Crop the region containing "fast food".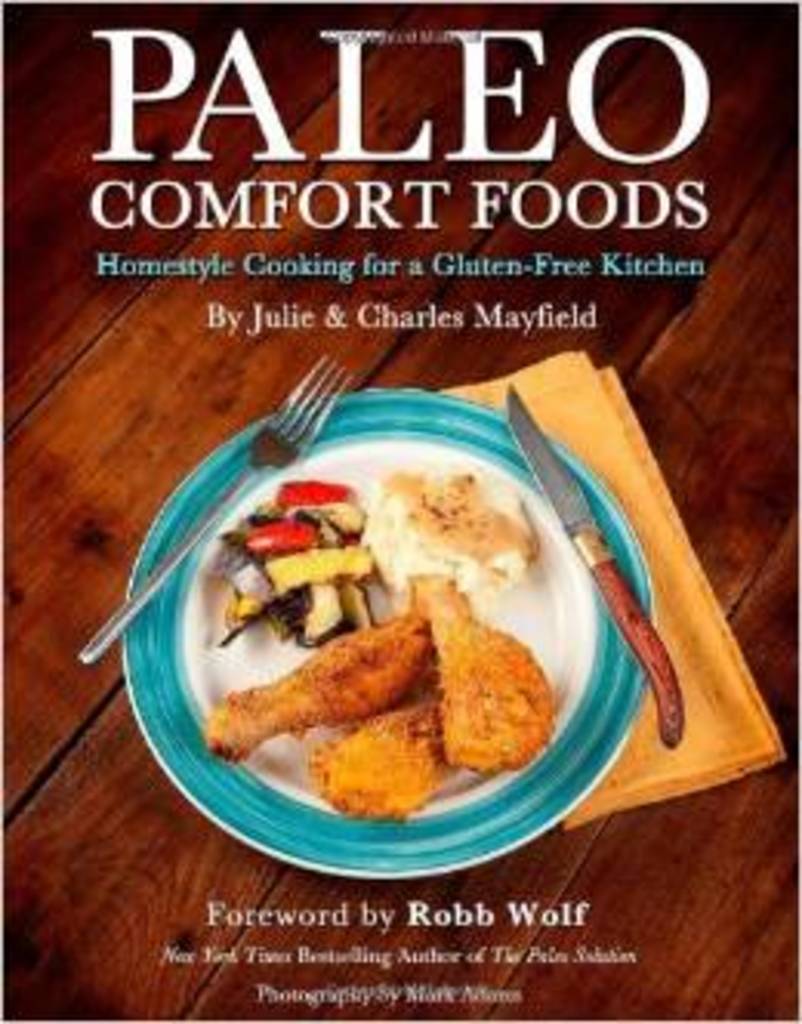
Crop region: left=163, top=413, right=623, bottom=845.
